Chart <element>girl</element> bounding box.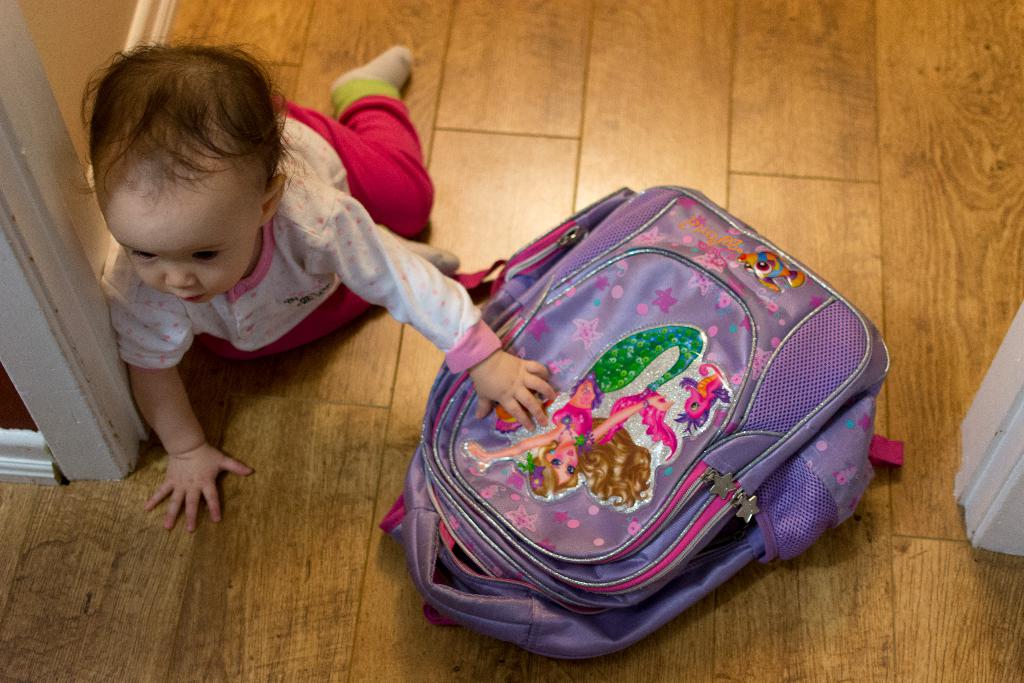
Charted: locate(69, 39, 554, 534).
